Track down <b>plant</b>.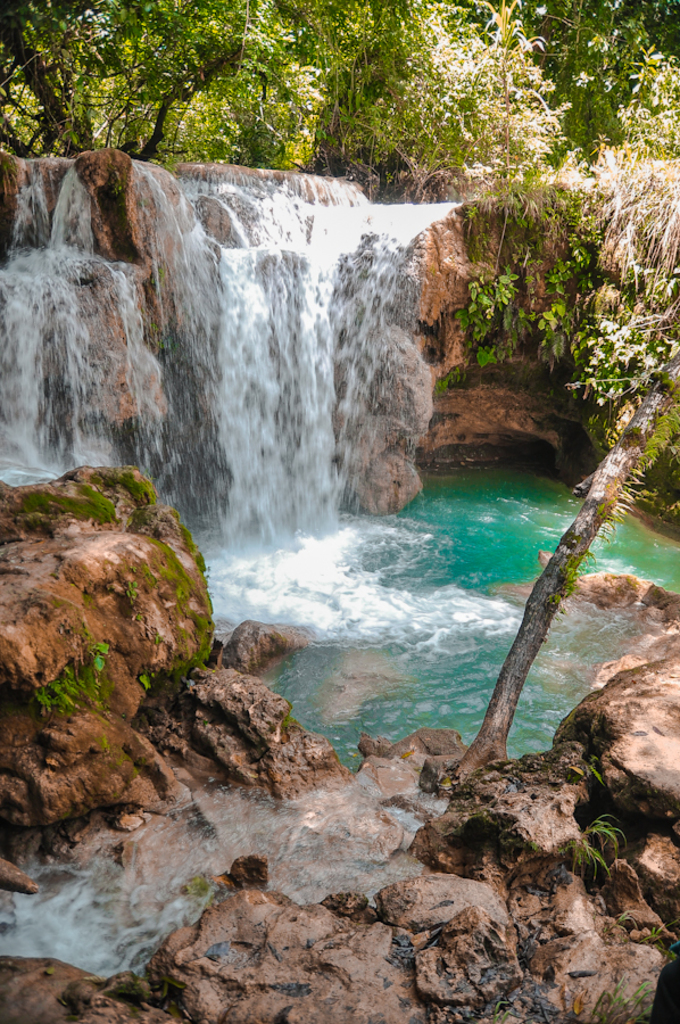
Tracked to [x1=111, y1=477, x2=155, y2=506].
